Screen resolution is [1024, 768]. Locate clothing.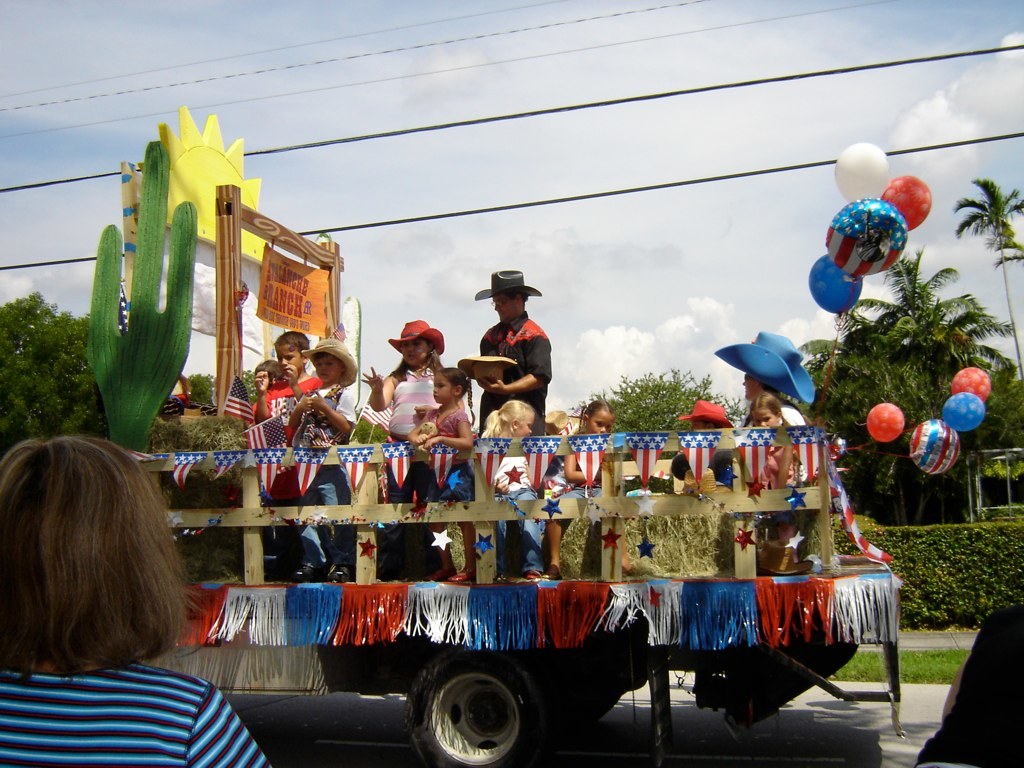
crop(383, 362, 437, 577).
